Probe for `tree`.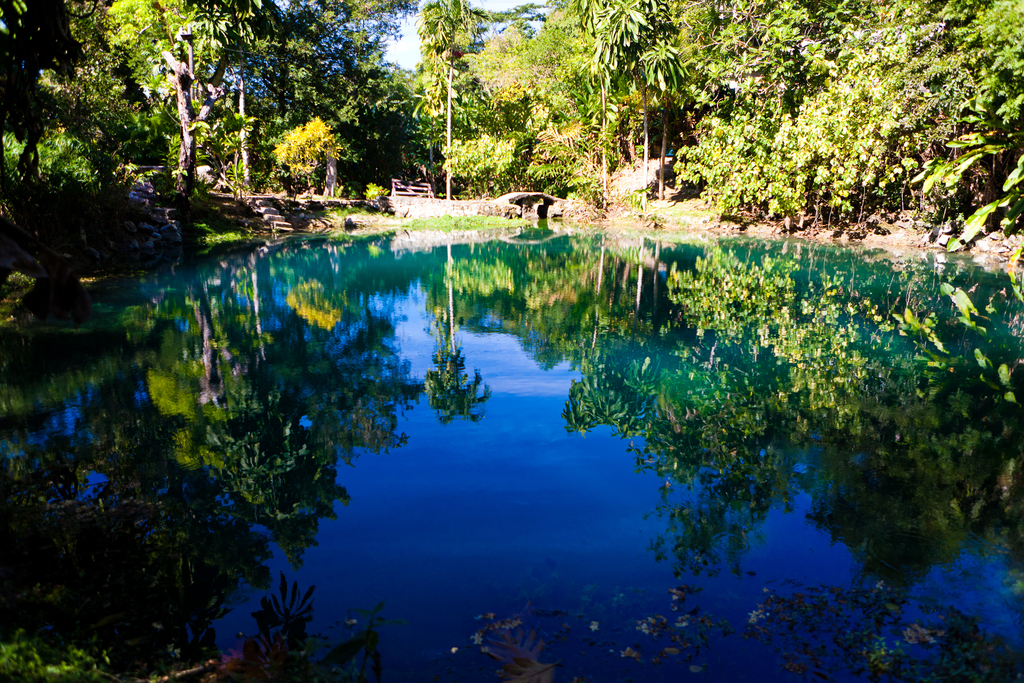
Probe result: BBox(511, 0, 617, 183).
